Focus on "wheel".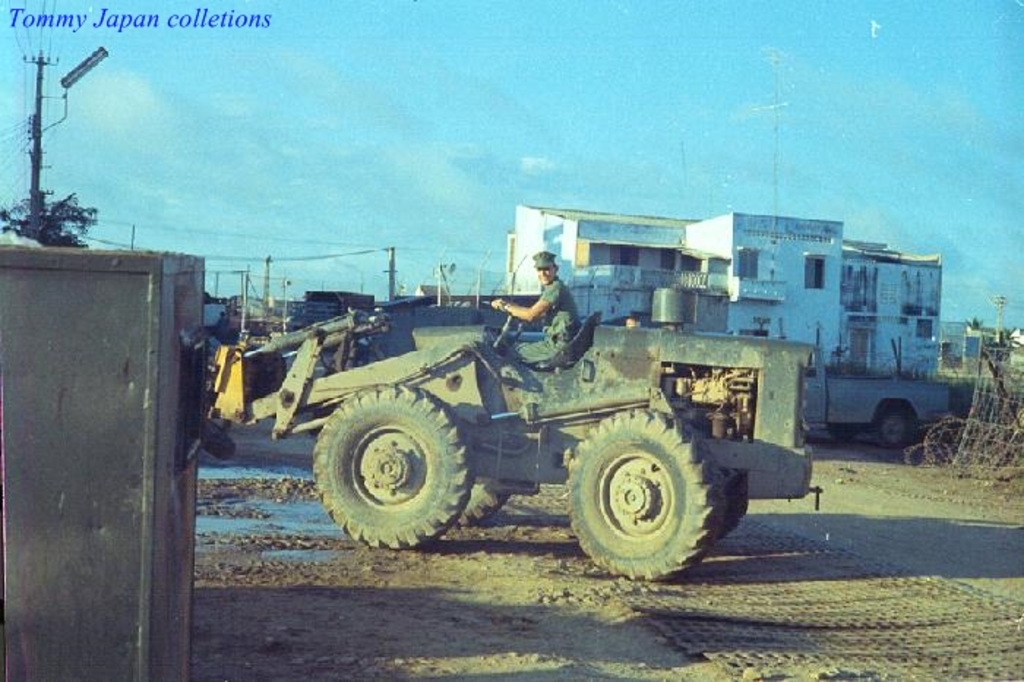
Focused at x1=452, y1=353, x2=546, y2=527.
